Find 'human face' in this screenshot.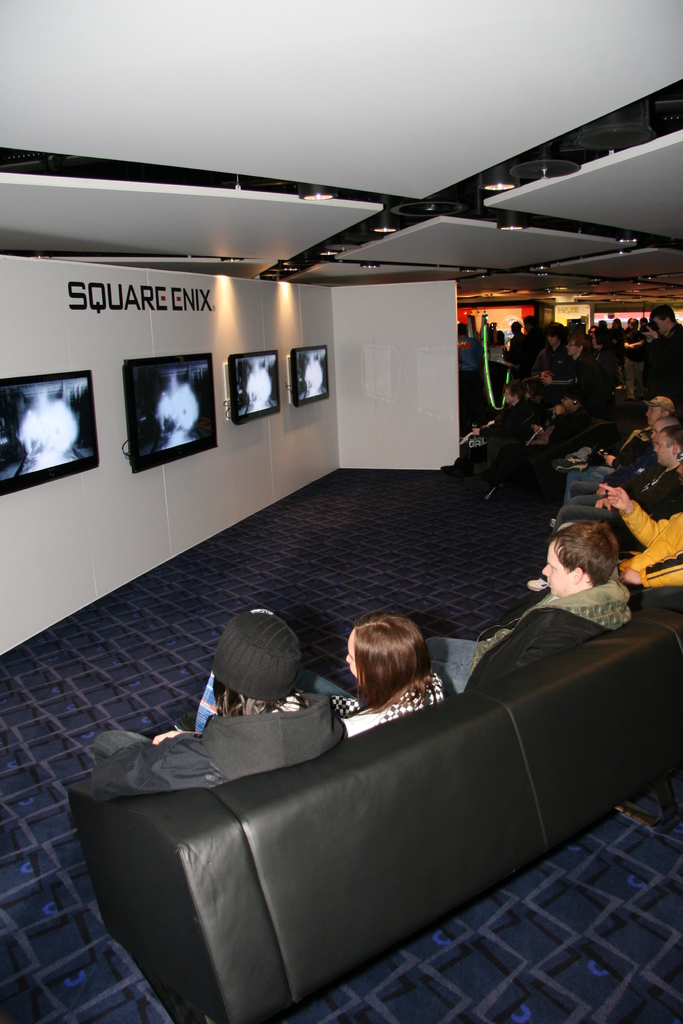
The bounding box for 'human face' is bbox=(649, 440, 670, 464).
